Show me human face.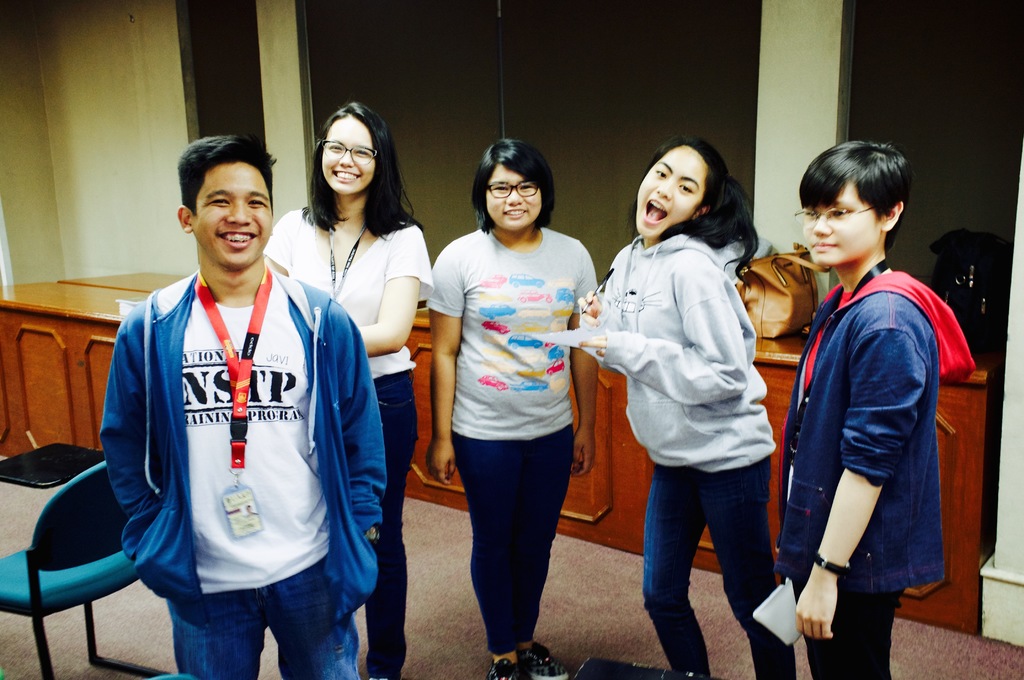
human face is here: (left=483, top=164, right=544, bottom=230).
